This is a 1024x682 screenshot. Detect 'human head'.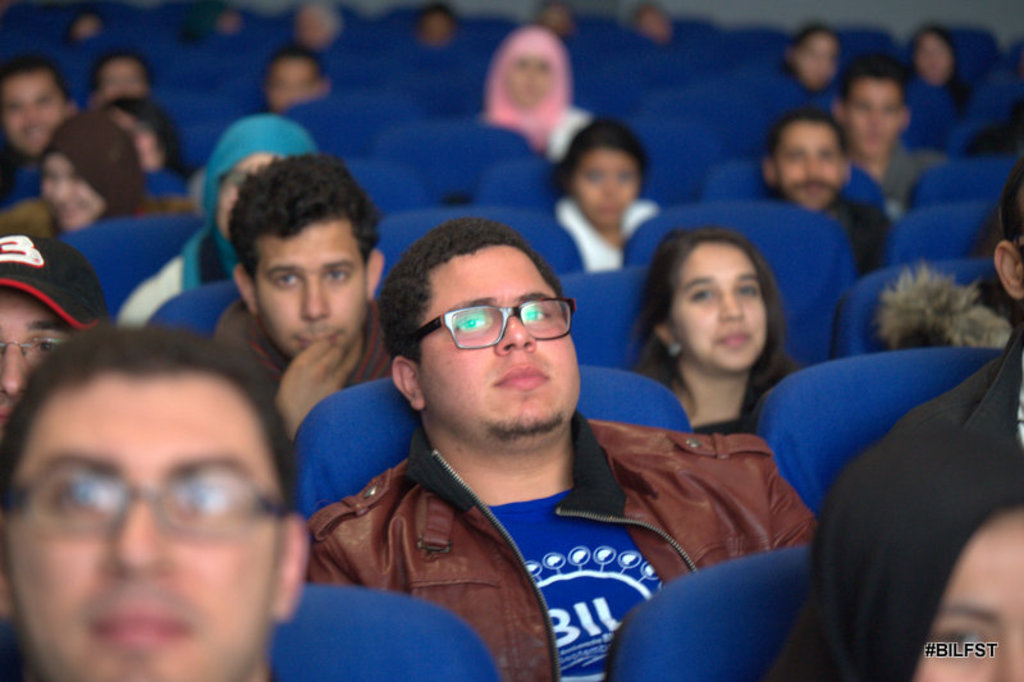
detection(562, 115, 648, 226).
